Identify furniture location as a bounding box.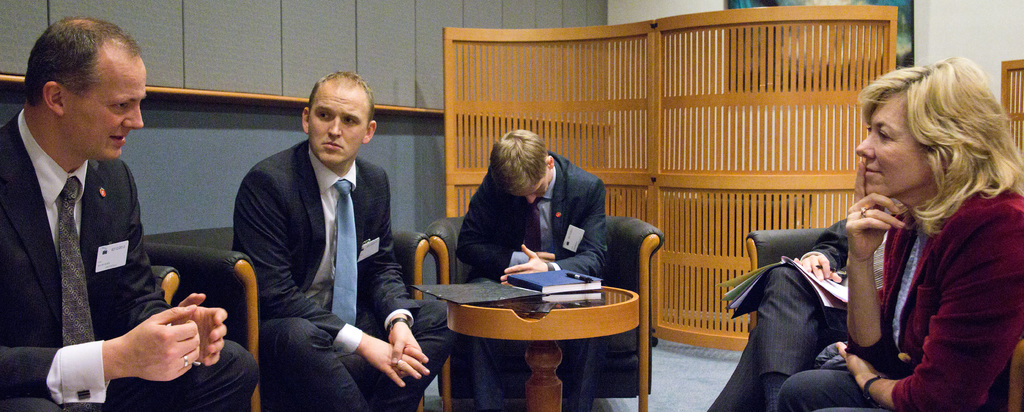
<box>444,281,647,411</box>.
